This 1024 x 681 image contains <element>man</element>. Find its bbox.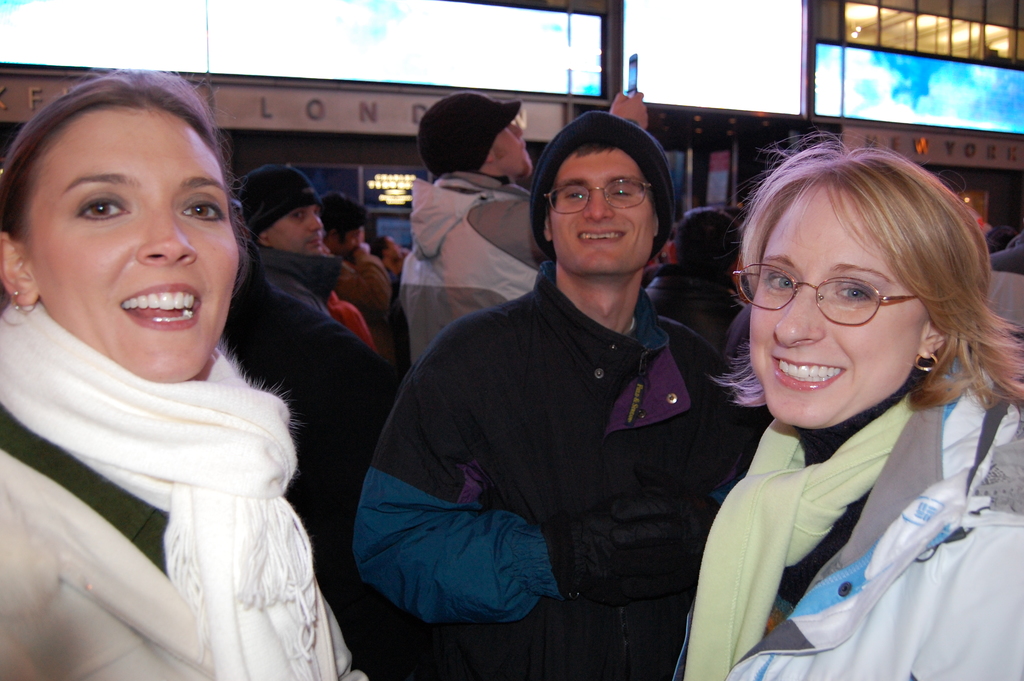
{"x1": 320, "y1": 195, "x2": 400, "y2": 349}.
